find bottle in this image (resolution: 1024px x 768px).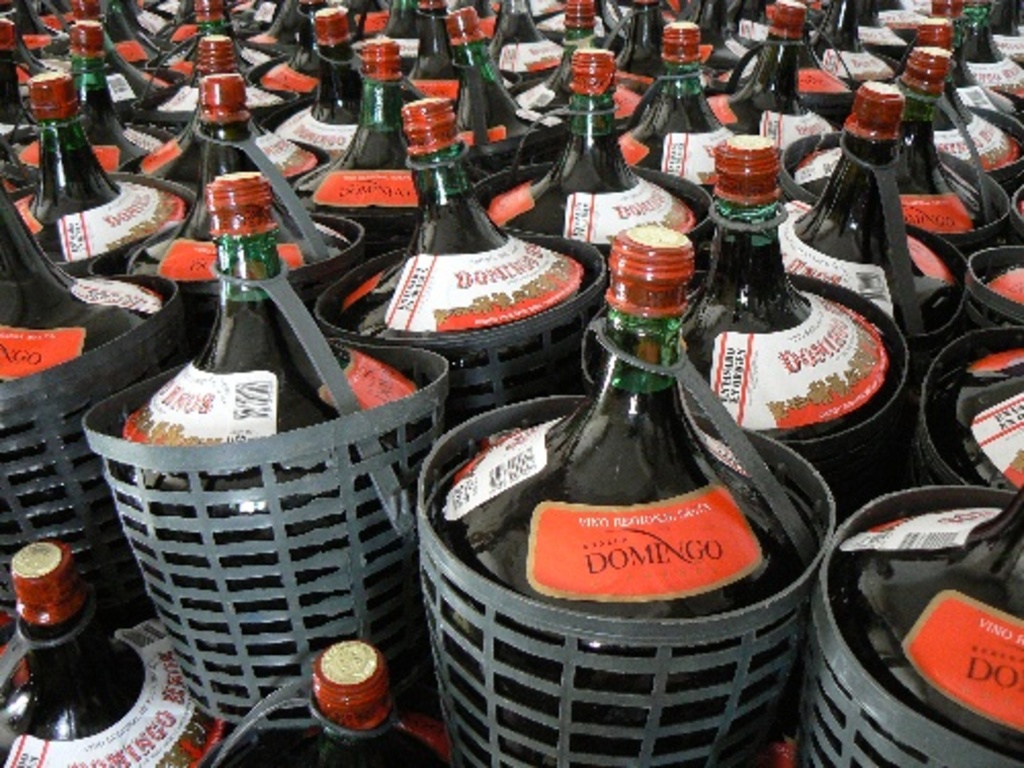
{"left": 127, "top": 70, "right": 348, "bottom": 281}.
